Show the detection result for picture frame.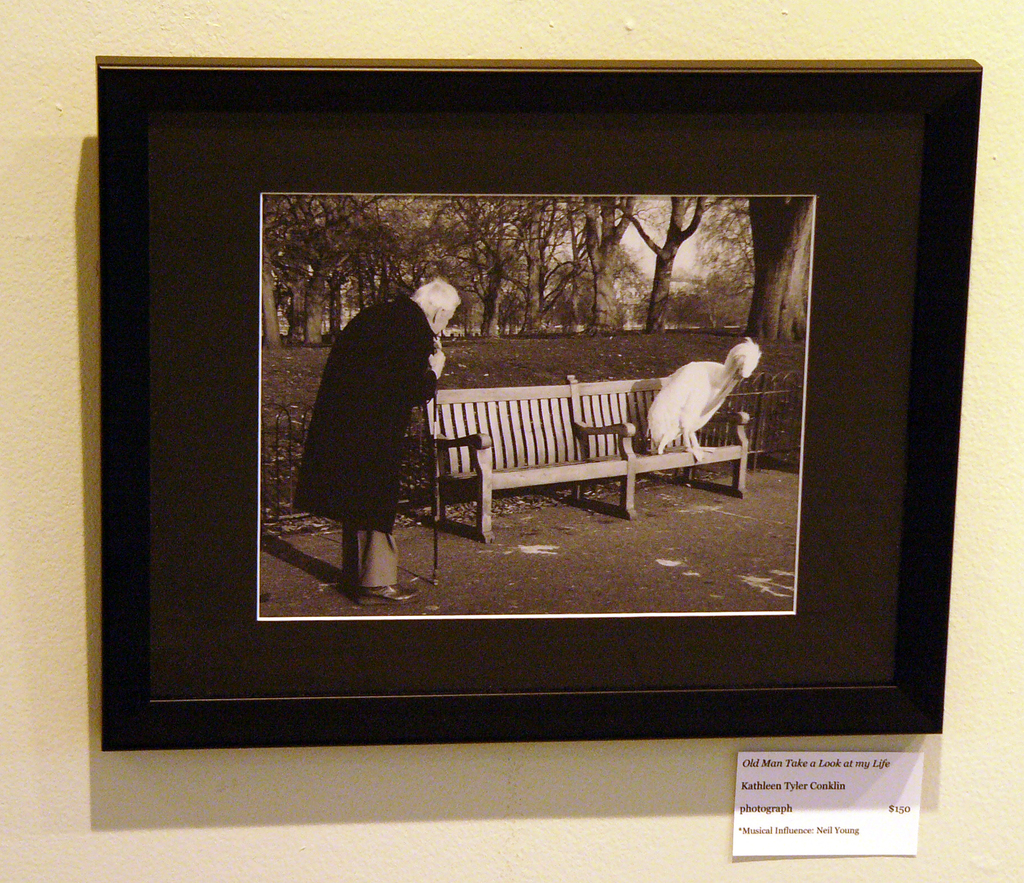
locate(97, 57, 982, 747).
